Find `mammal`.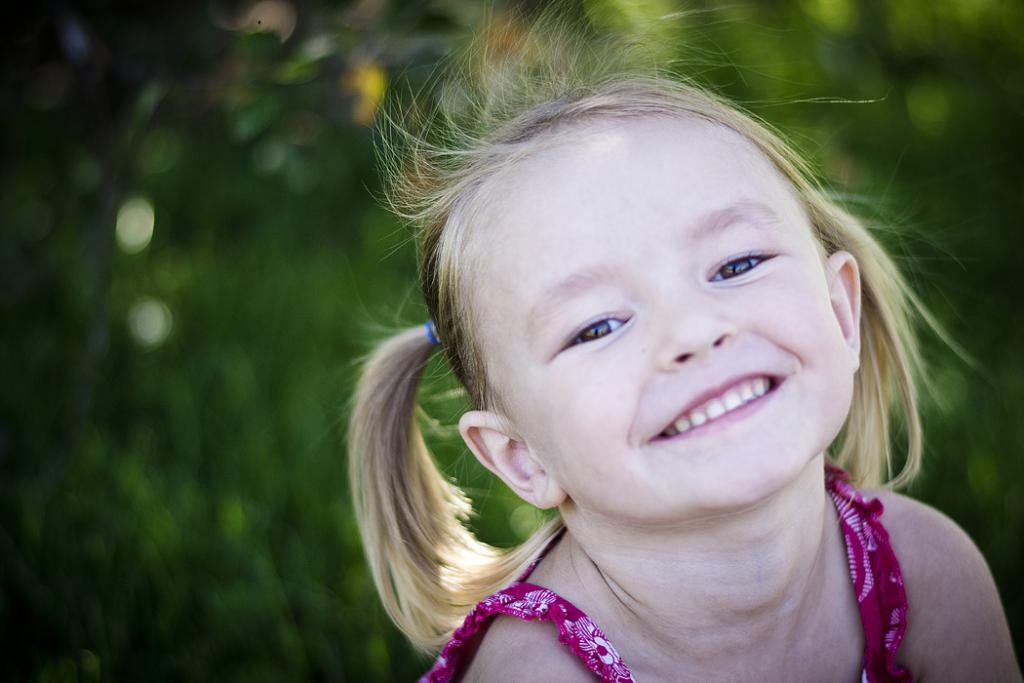
BBox(321, 0, 1023, 682).
